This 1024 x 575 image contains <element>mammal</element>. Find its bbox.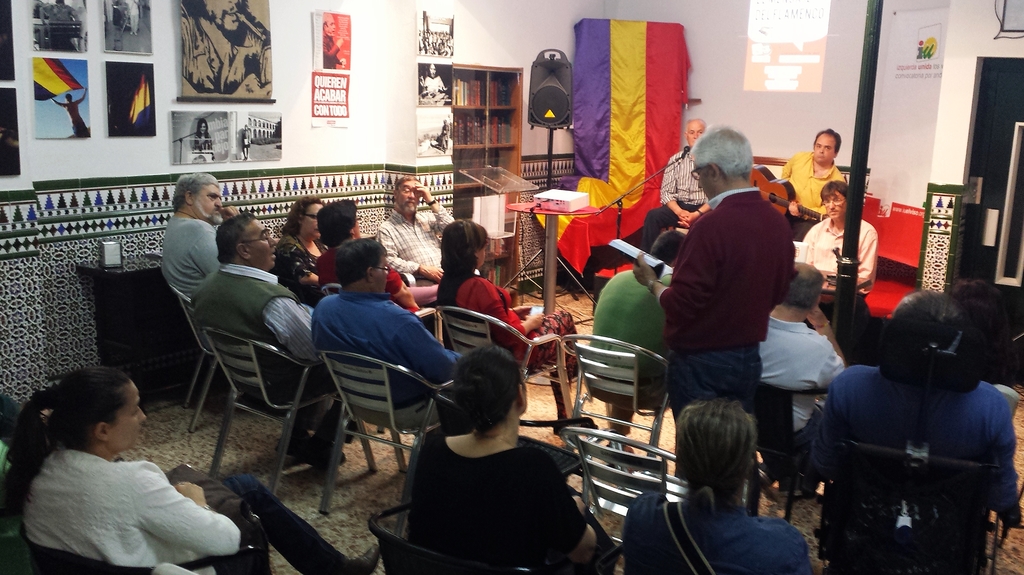
(left=582, top=229, right=689, bottom=428).
